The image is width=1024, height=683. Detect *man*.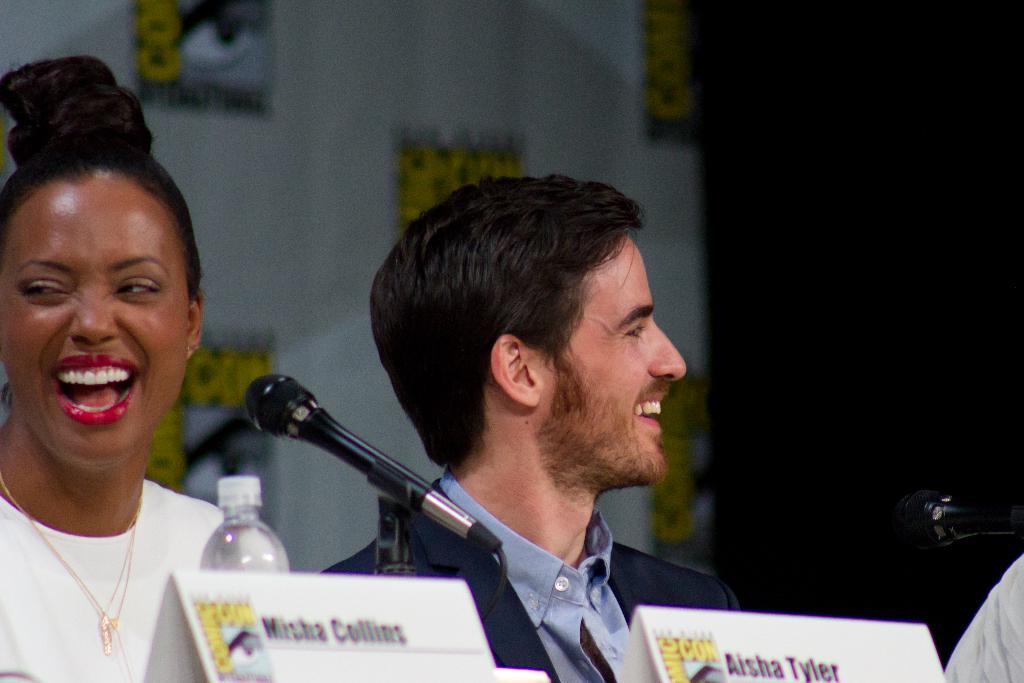
Detection: (x1=211, y1=172, x2=799, y2=682).
